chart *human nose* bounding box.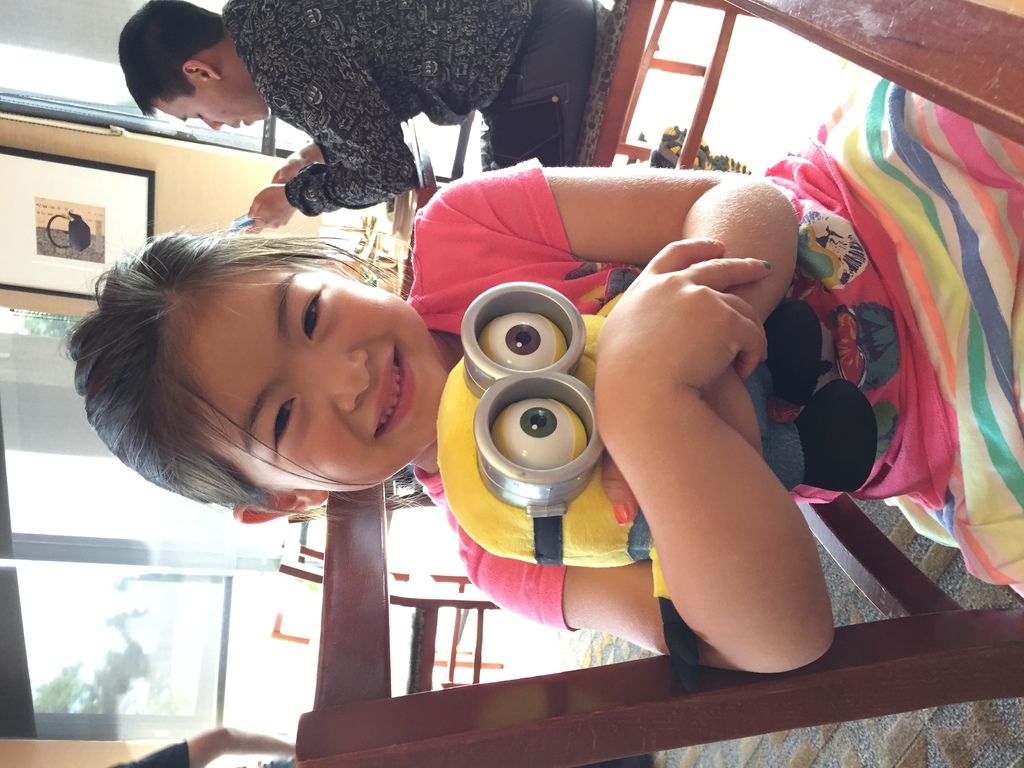
Charted: pyautogui.locateOnScreen(202, 115, 222, 135).
